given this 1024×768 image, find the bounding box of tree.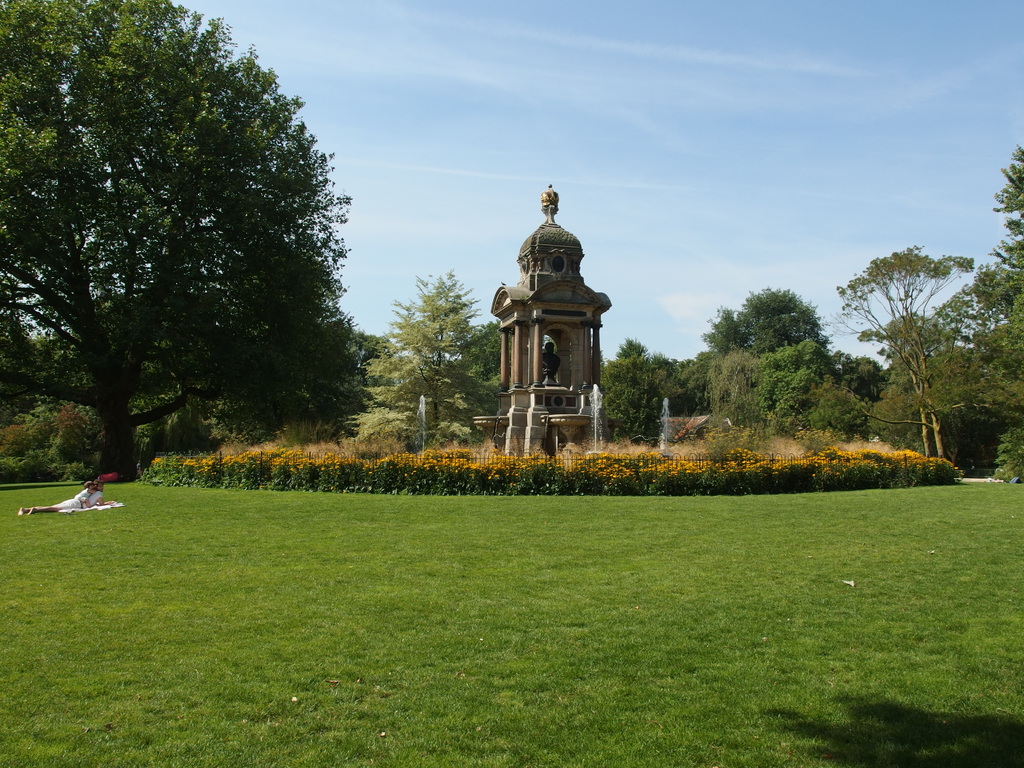
353:273:515:451.
